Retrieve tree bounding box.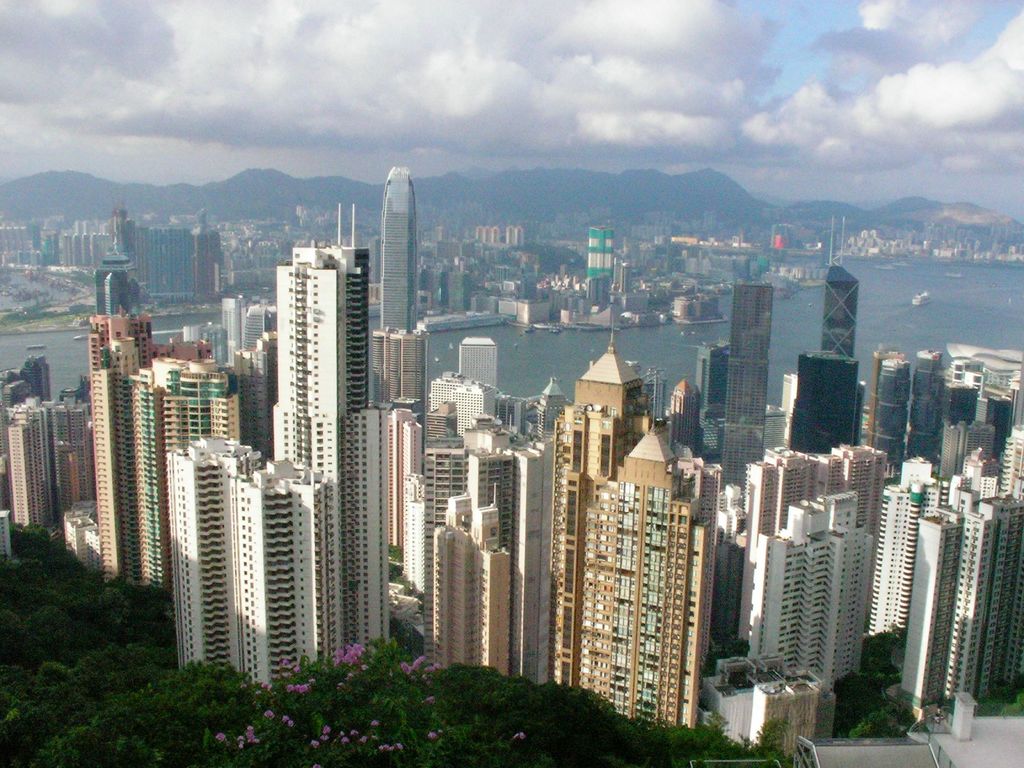
Bounding box: Rect(101, 591, 129, 623).
